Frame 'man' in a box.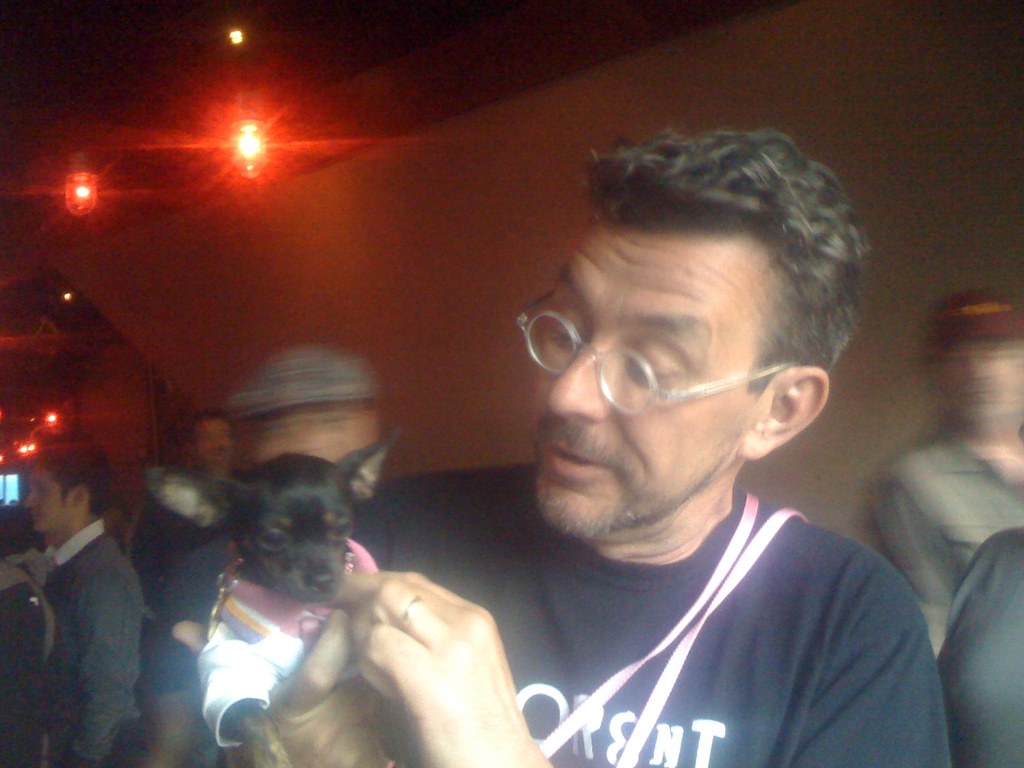
detection(17, 447, 167, 749).
